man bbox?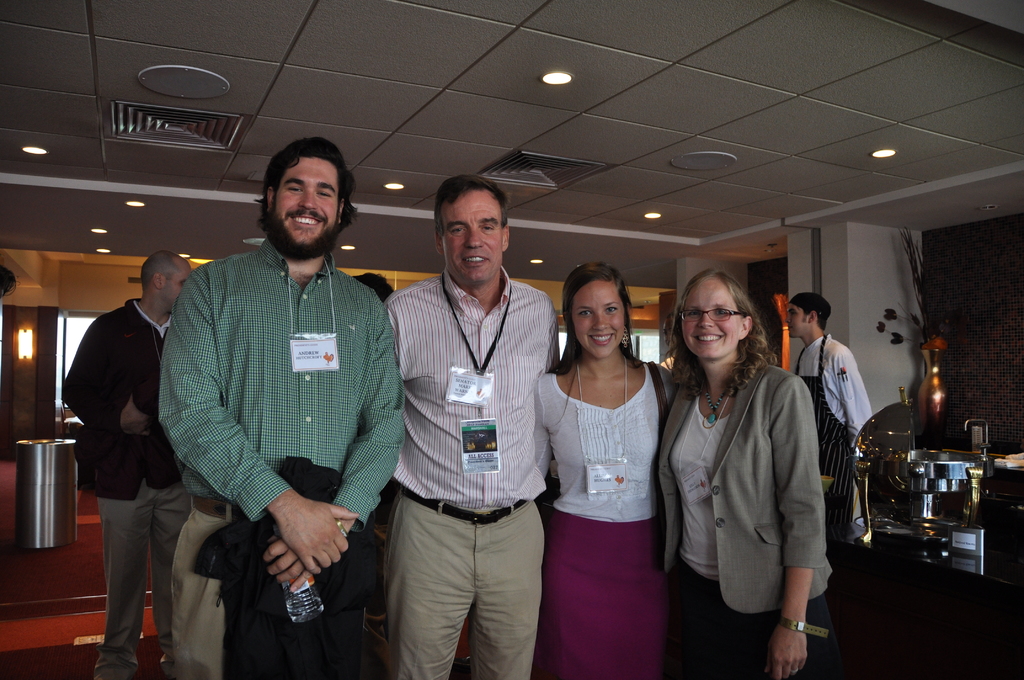
BBox(785, 289, 872, 565)
